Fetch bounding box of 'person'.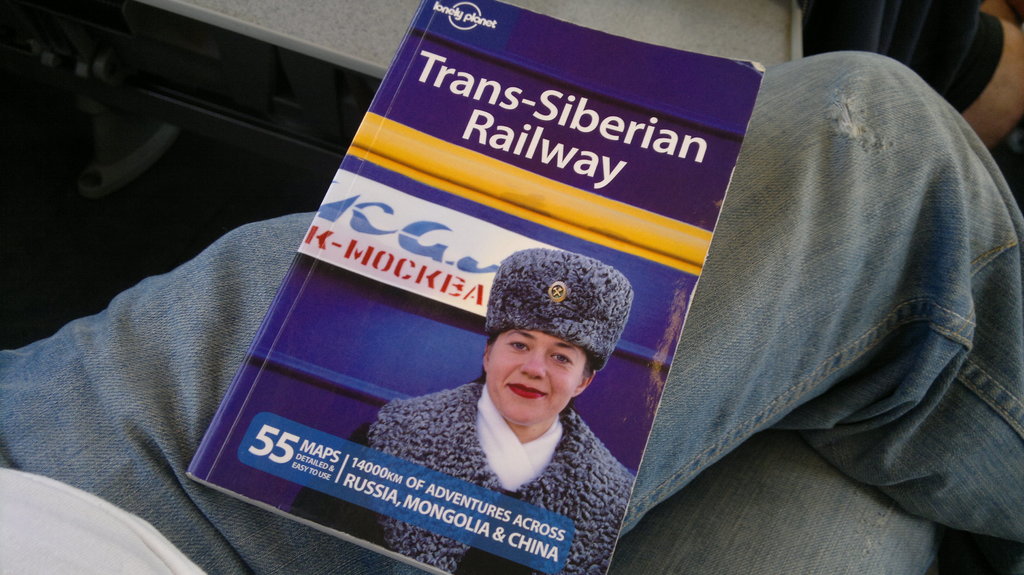
Bbox: x1=285 y1=243 x2=646 y2=574.
